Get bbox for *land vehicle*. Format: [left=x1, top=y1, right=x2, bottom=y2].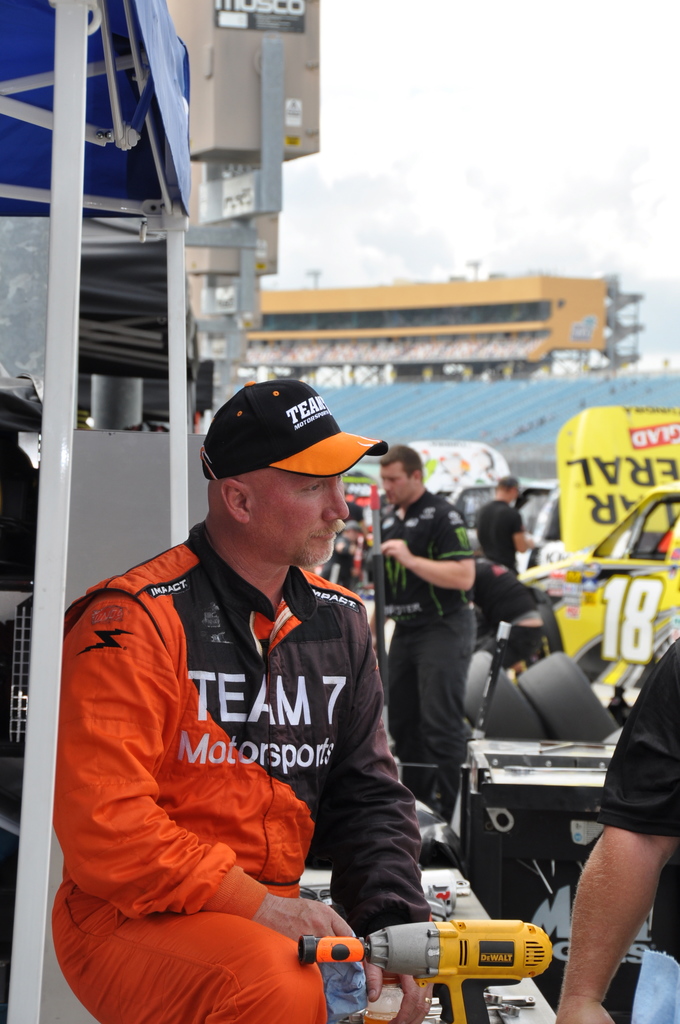
[left=506, top=468, right=679, bottom=730].
